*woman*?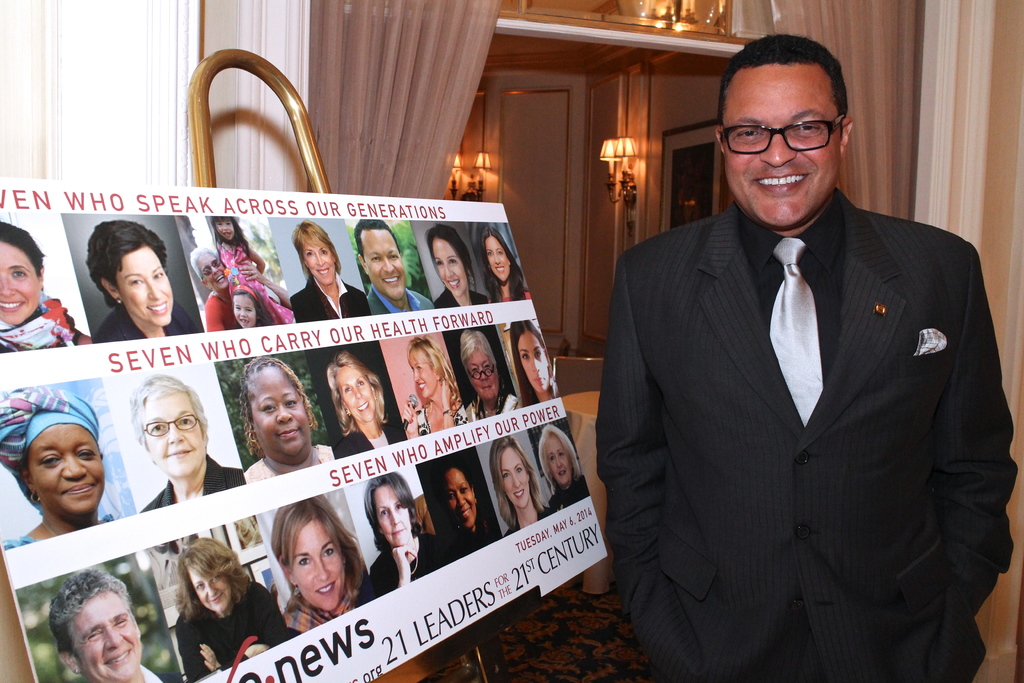
bbox=[292, 218, 371, 320]
